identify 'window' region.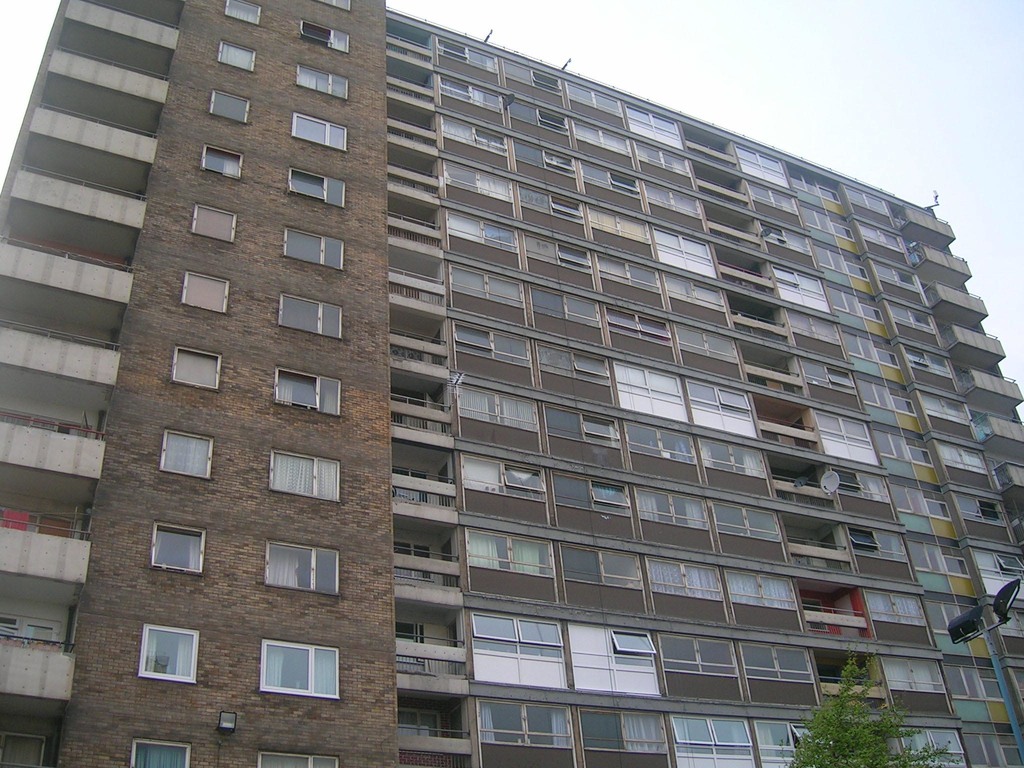
Region: (x1=175, y1=351, x2=222, y2=388).
